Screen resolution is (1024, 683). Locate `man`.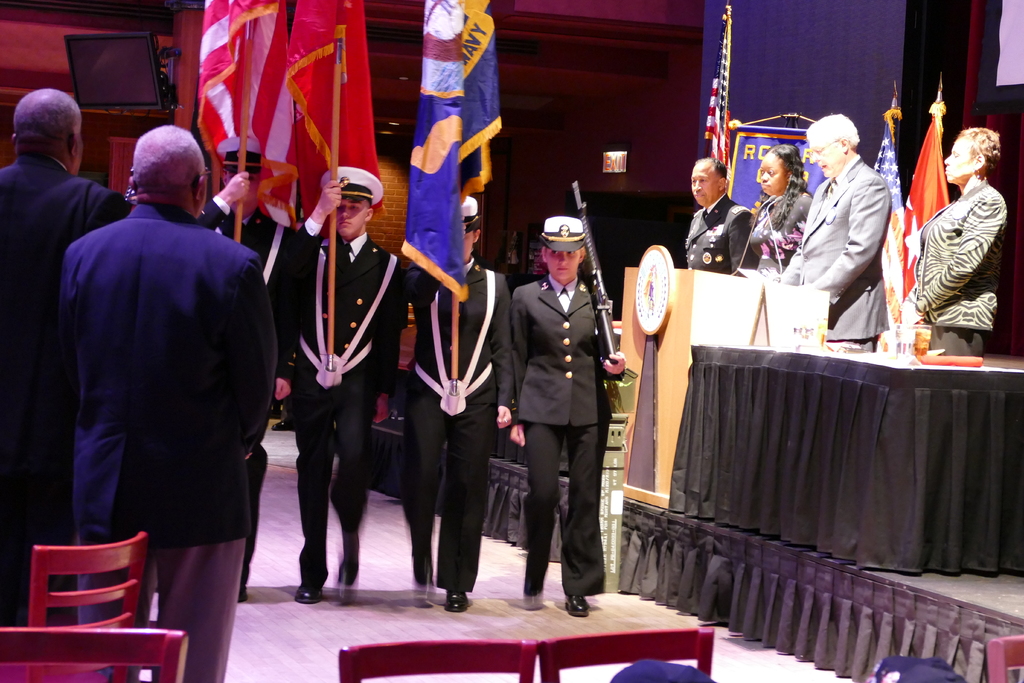
<box>198,131,294,602</box>.
